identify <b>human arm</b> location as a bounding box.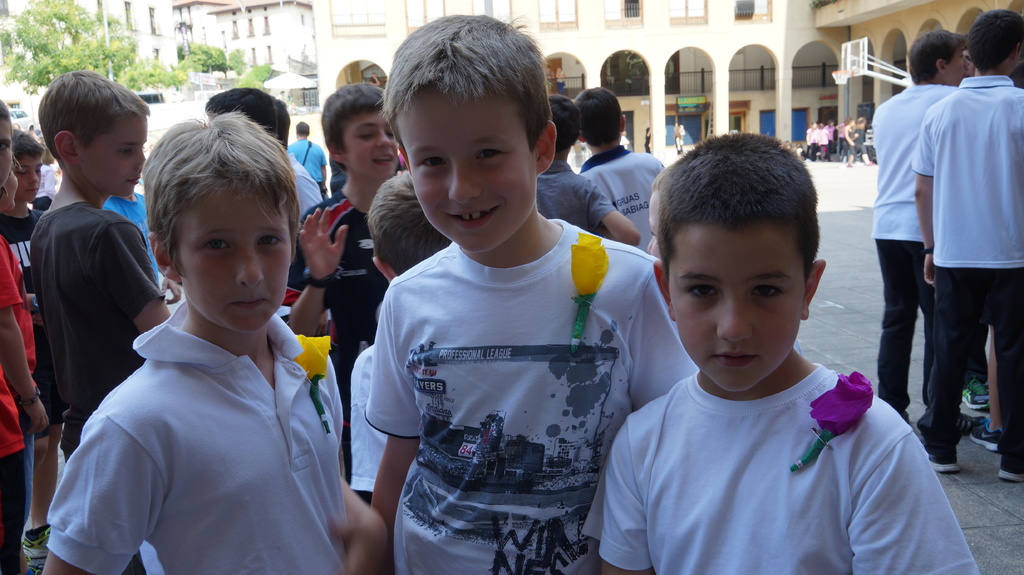
crop(321, 147, 330, 197).
